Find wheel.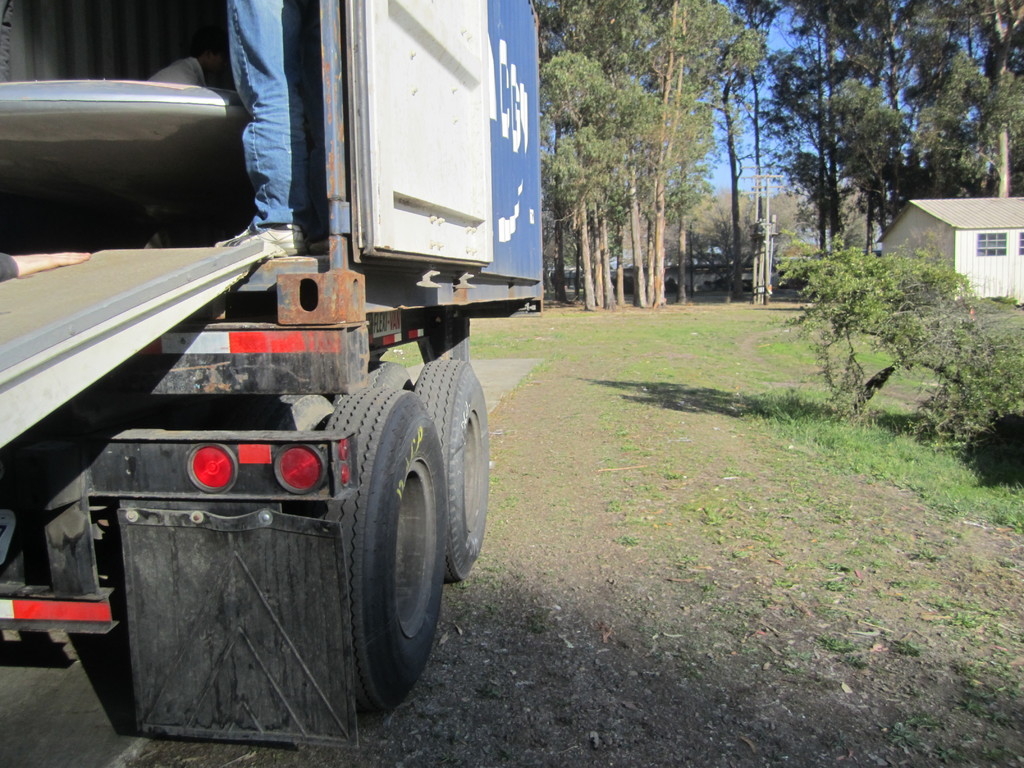
bbox(237, 392, 339, 434).
